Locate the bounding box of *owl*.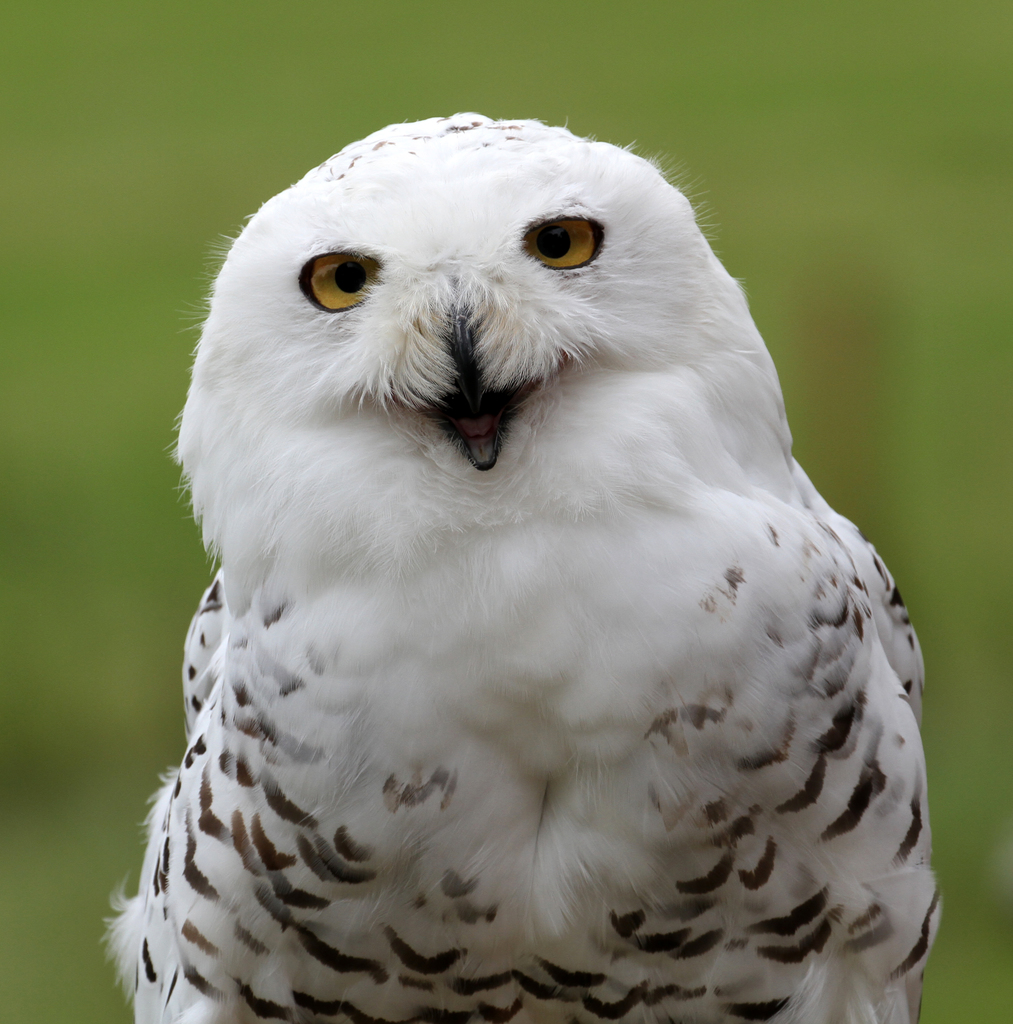
Bounding box: box=[95, 108, 948, 1023].
